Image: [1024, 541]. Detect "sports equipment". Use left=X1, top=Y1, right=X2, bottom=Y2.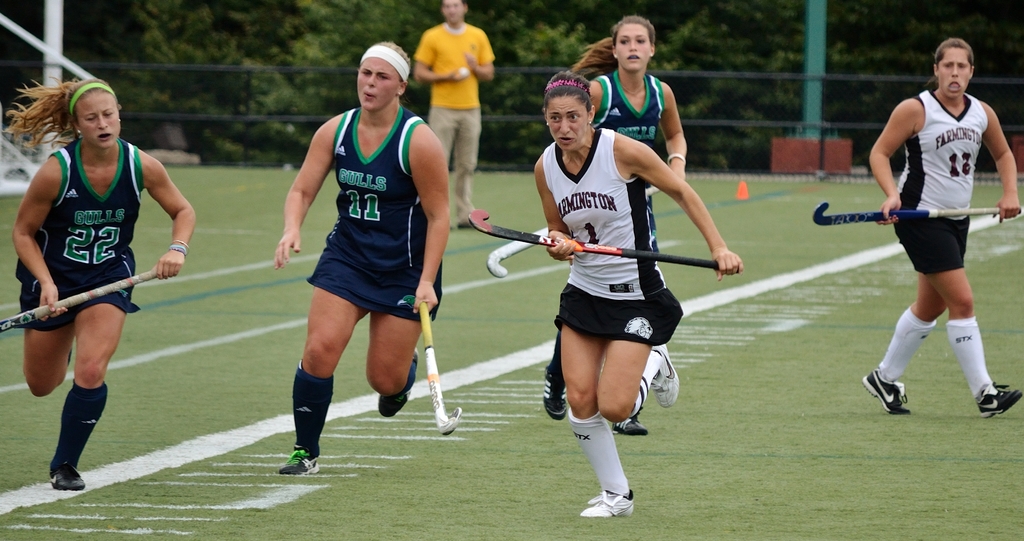
left=274, top=438, right=320, bottom=475.
